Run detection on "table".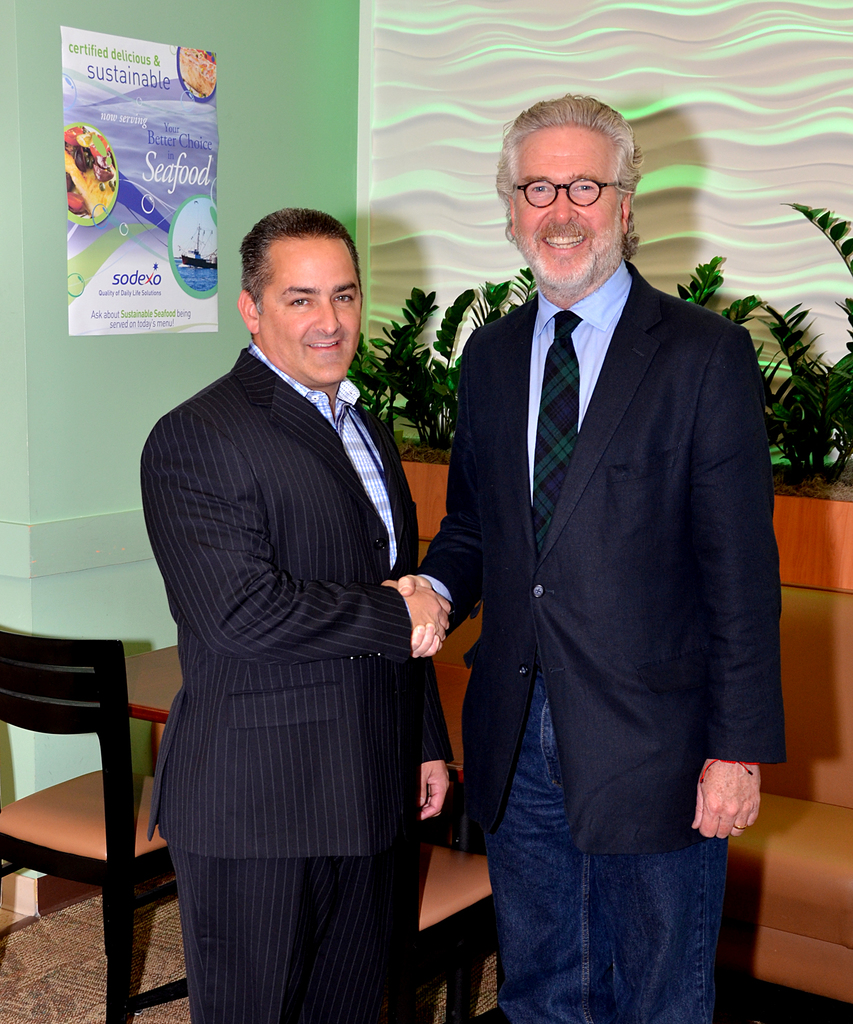
Result: region(102, 632, 478, 853).
